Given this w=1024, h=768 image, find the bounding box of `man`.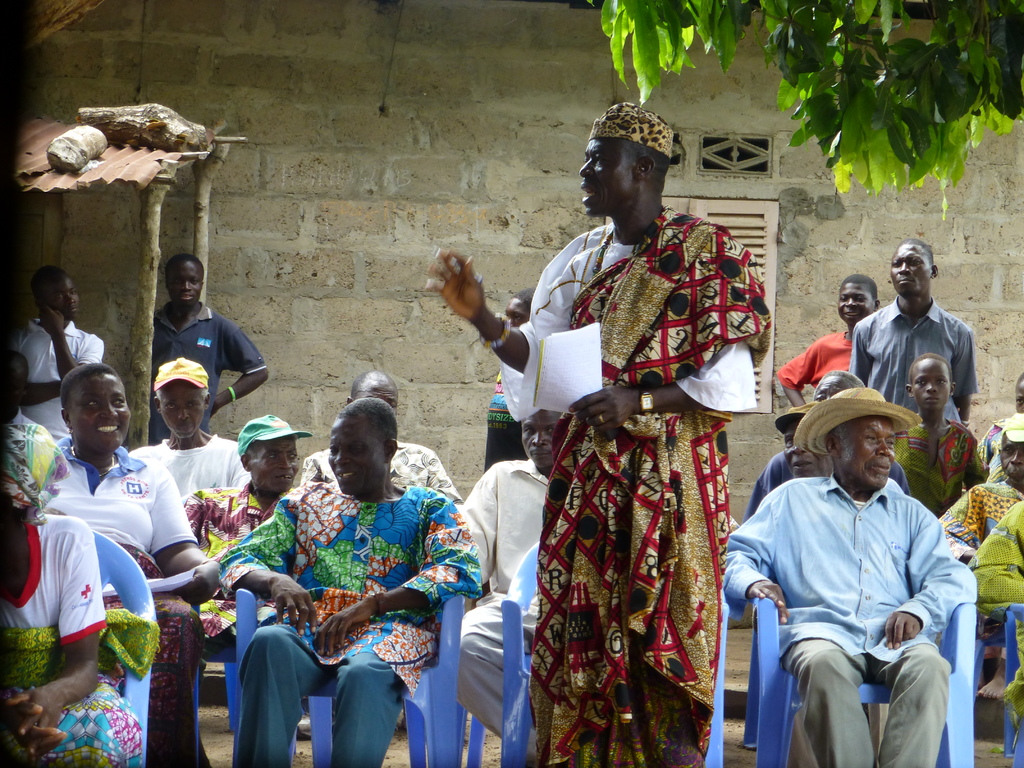
138, 245, 266, 449.
